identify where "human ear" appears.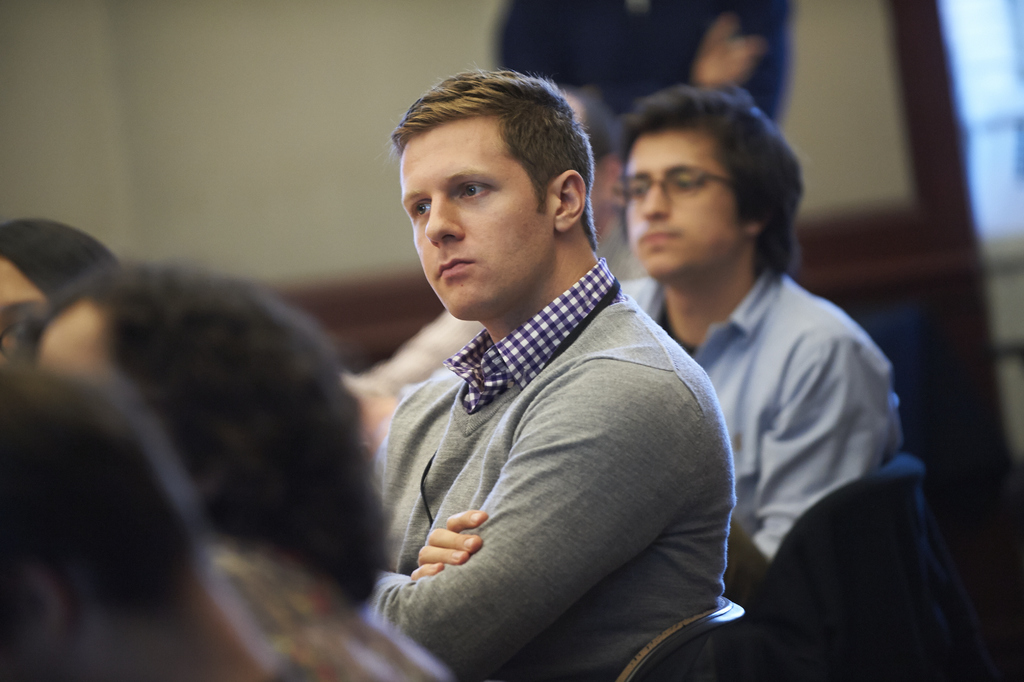
Appears at Rect(733, 215, 765, 238).
